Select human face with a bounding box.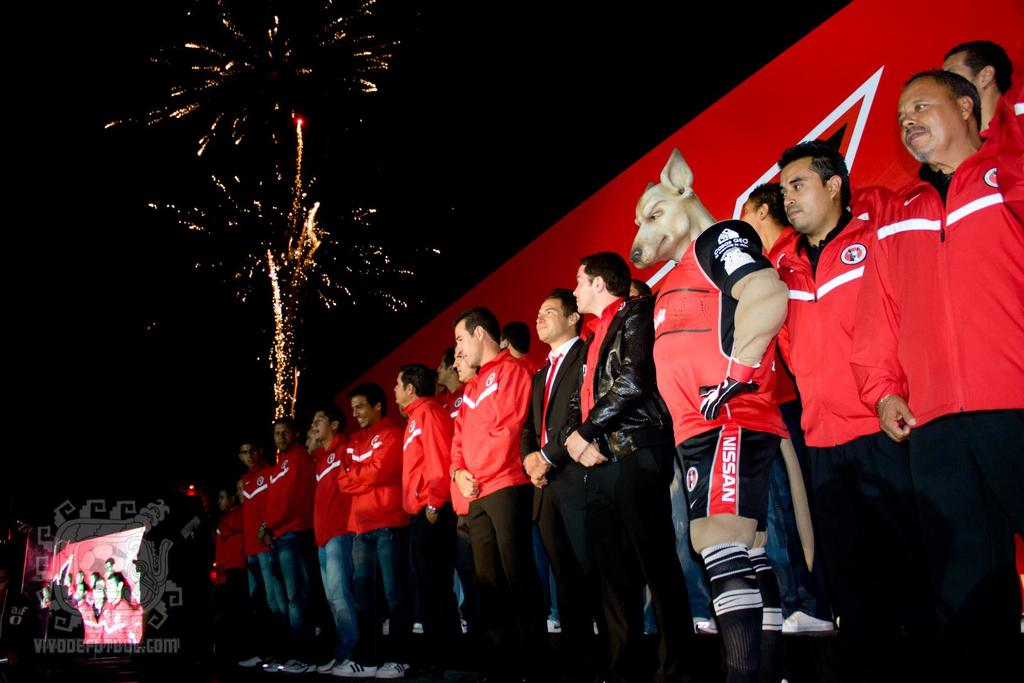
(774,157,831,231).
